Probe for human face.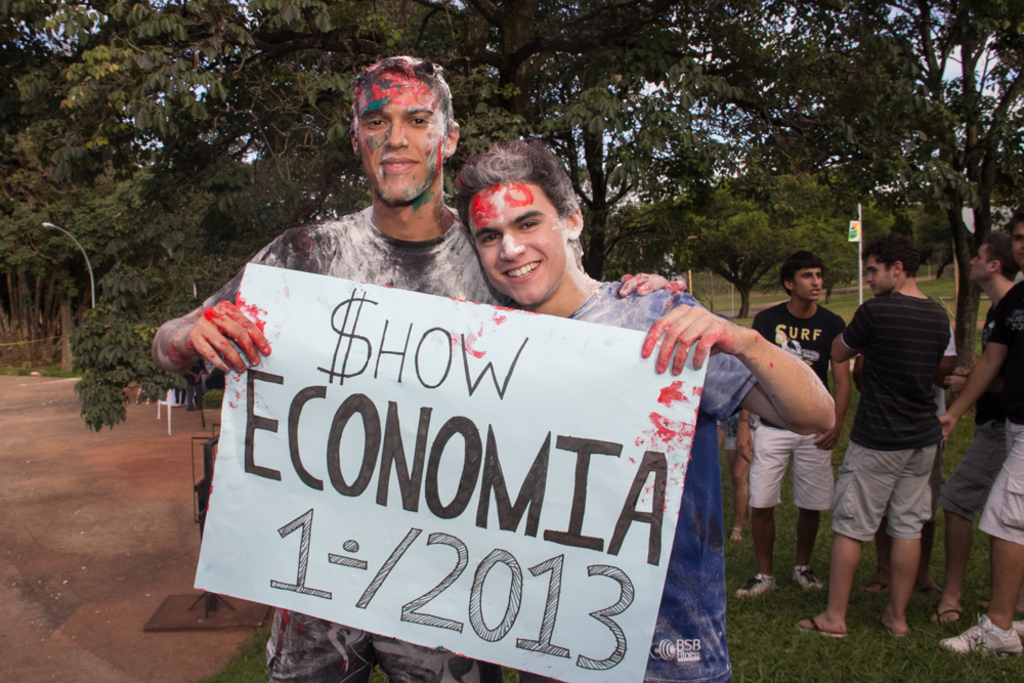
Probe result: (left=469, top=184, right=562, bottom=305).
